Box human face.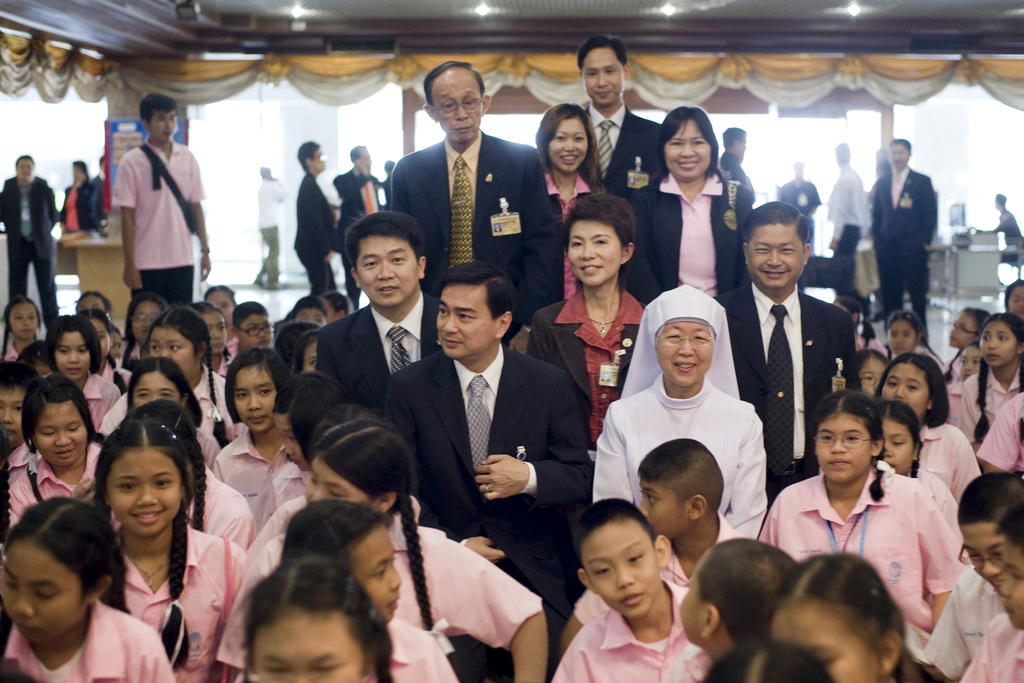
{"left": 150, "top": 111, "right": 175, "bottom": 142}.
